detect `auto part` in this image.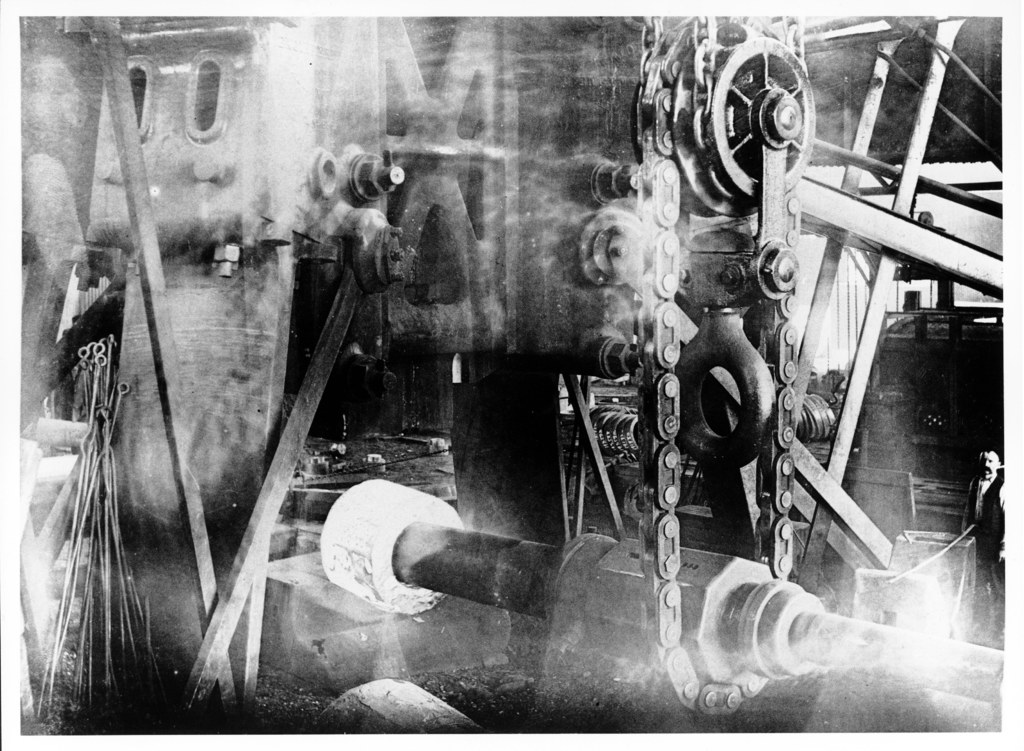
Detection: [623, 4, 826, 720].
